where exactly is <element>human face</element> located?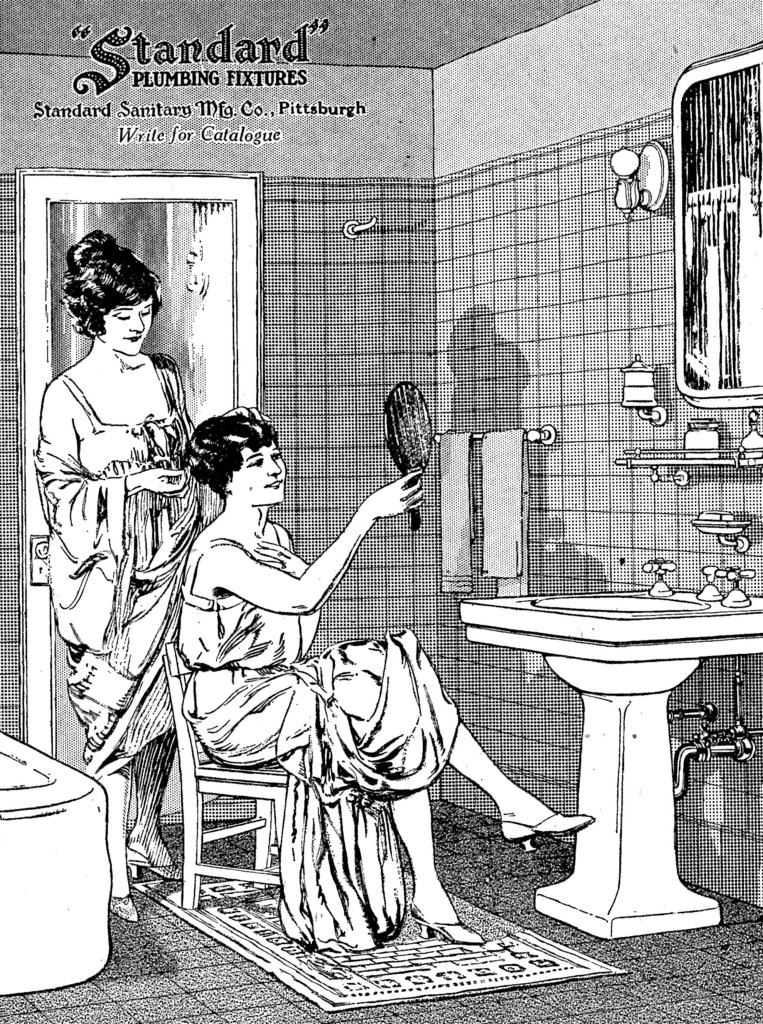
Its bounding box is [left=242, top=447, right=286, bottom=499].
